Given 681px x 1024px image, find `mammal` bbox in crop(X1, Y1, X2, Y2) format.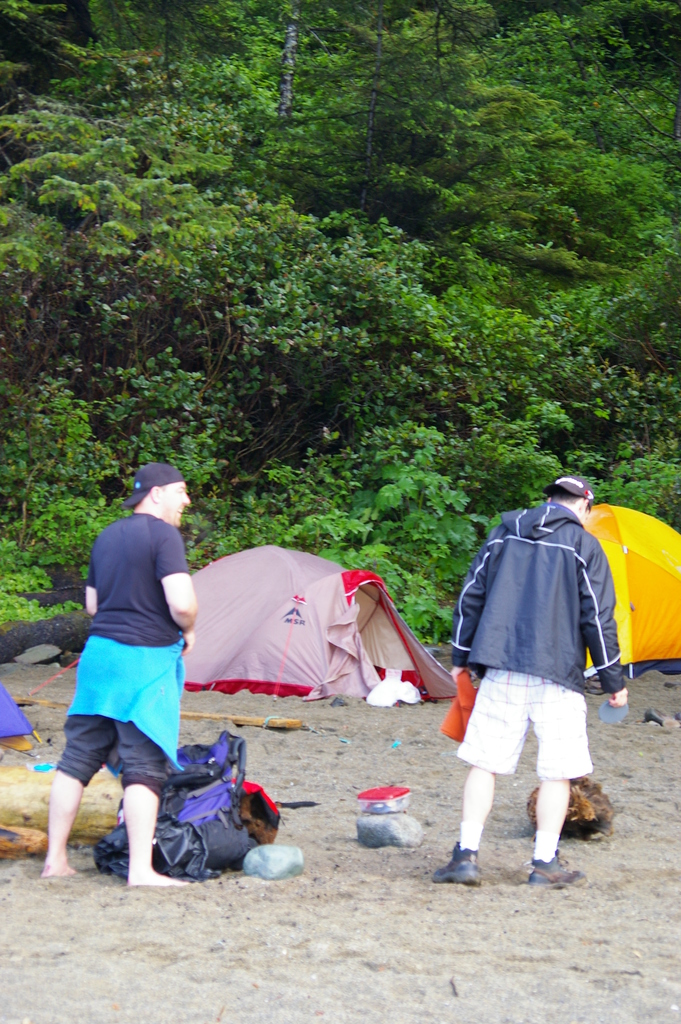
crop(432, 479, 626, 897).
